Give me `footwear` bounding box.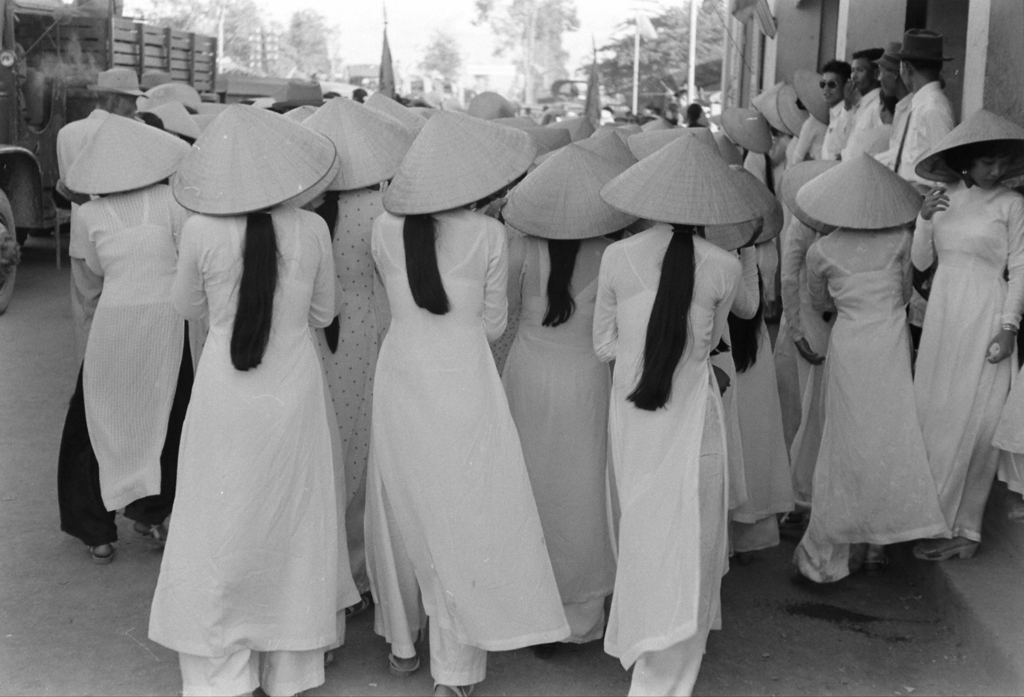
(x1=132, y1=521, x2=171, y2=553).
